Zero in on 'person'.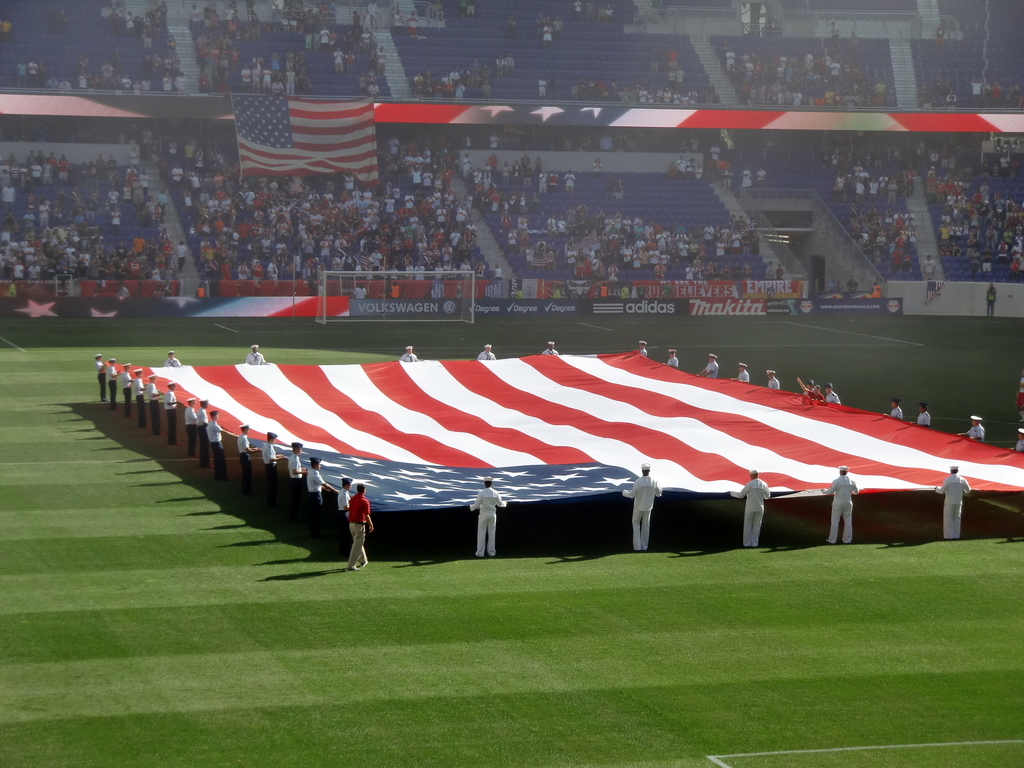
Zeroed in: crop(397, 344, 419, 362).
